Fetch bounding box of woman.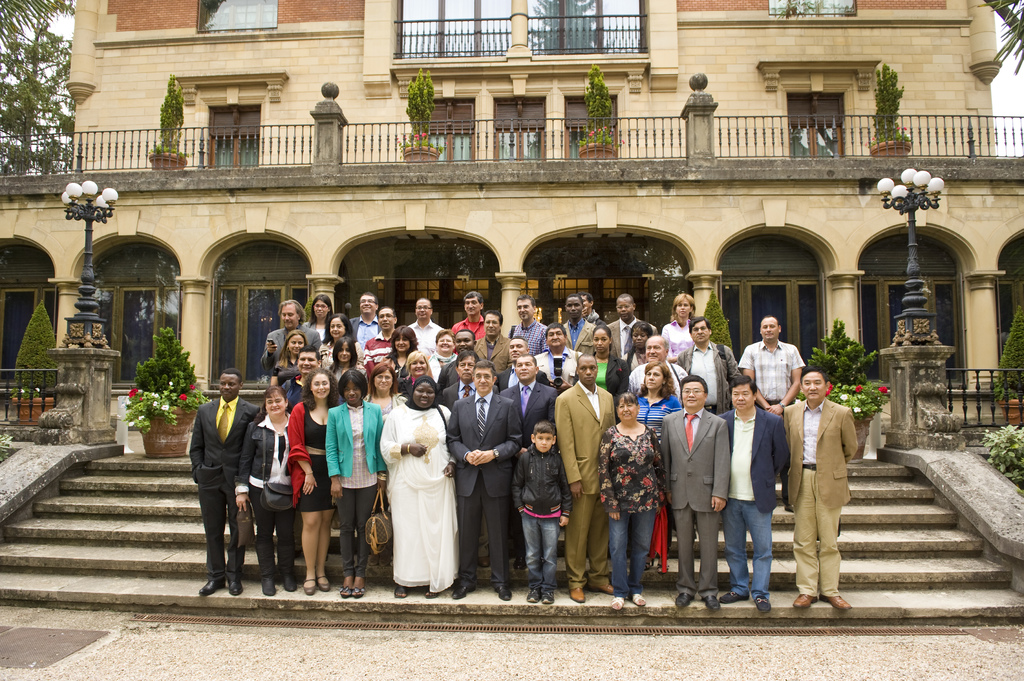
Bbox: pyautogui.locateOnScreen(426, 328, 460, 381).
